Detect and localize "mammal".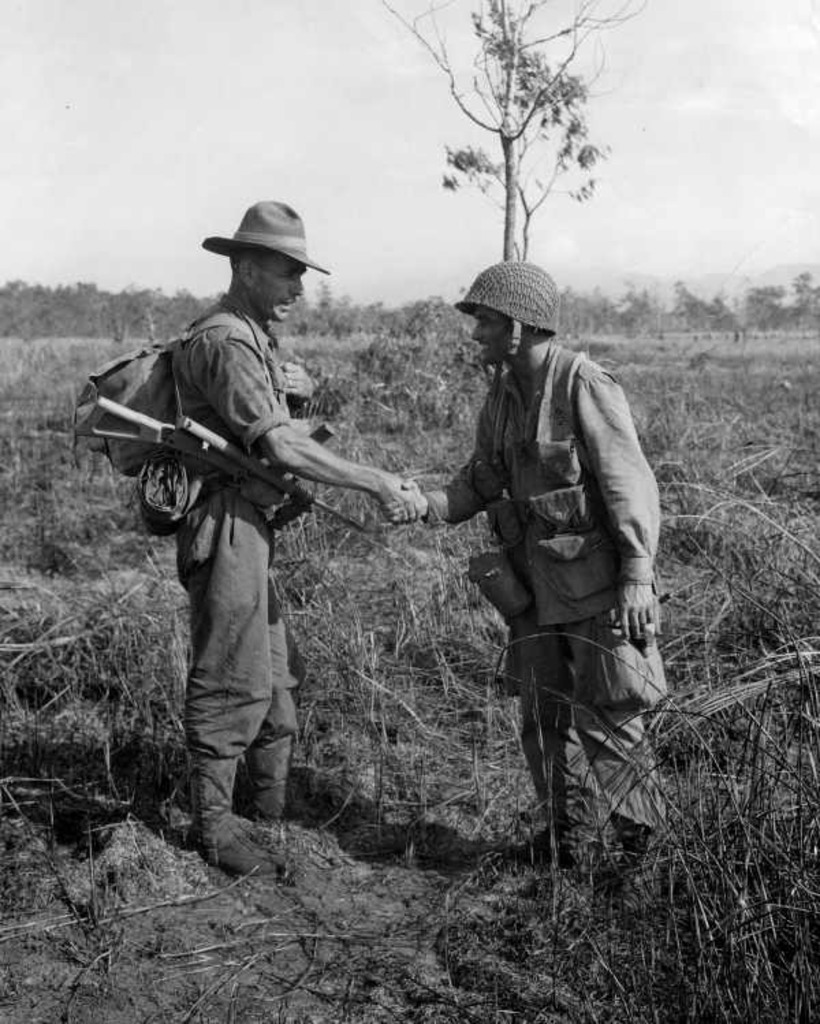
Localized at rect(377, 264, 661, 911).
